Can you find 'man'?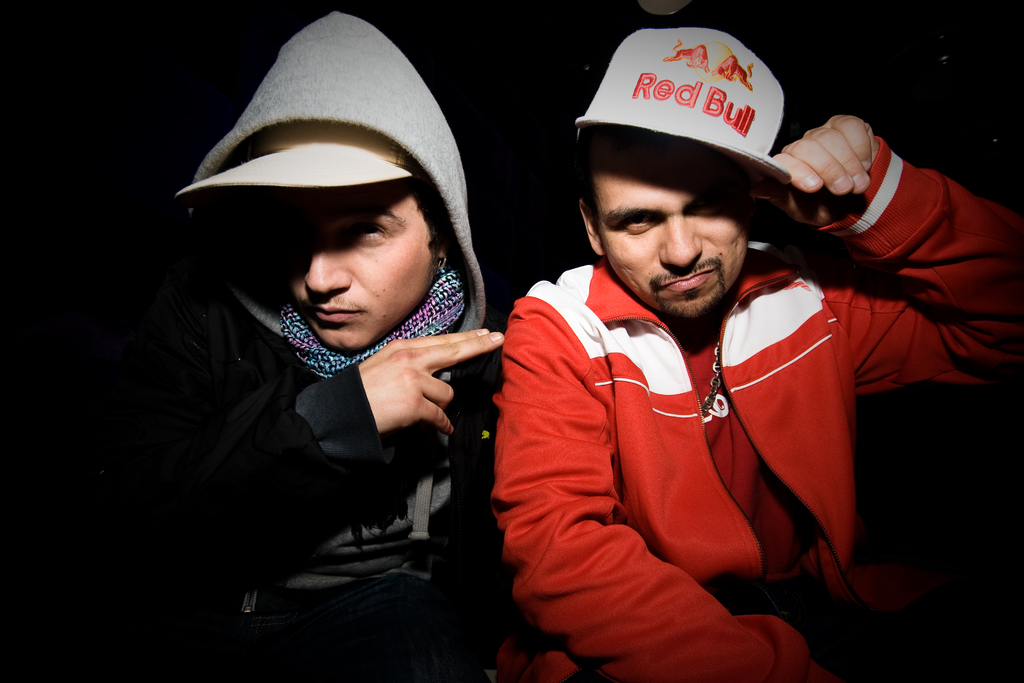
Yes, bounding box: Rect(446, 43, 942, 665).
